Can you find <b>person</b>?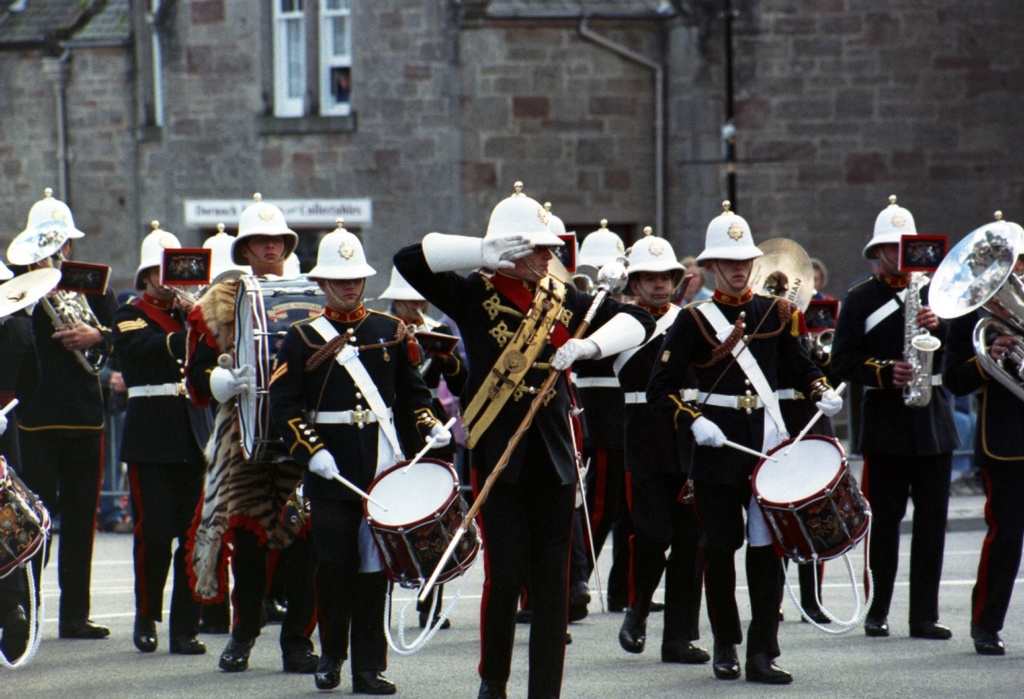
Yes, bounding box: 862:207:963:638.
